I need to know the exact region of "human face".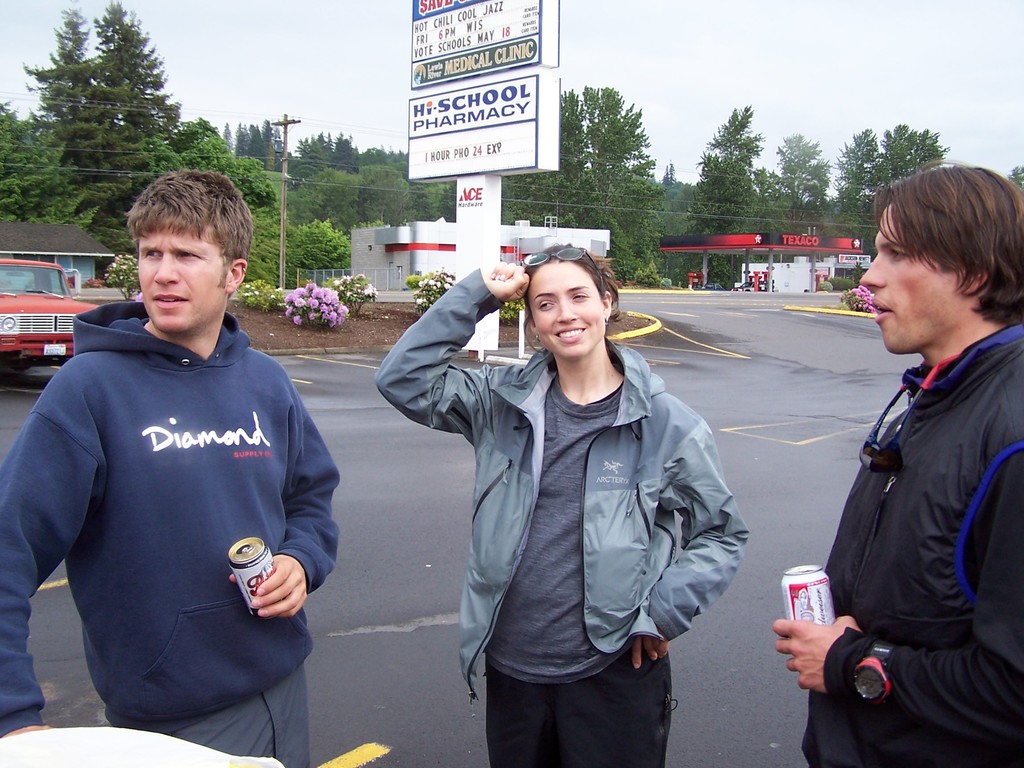
Region: pyautogui.locateOnScreen(136, 214, 223, 333).
